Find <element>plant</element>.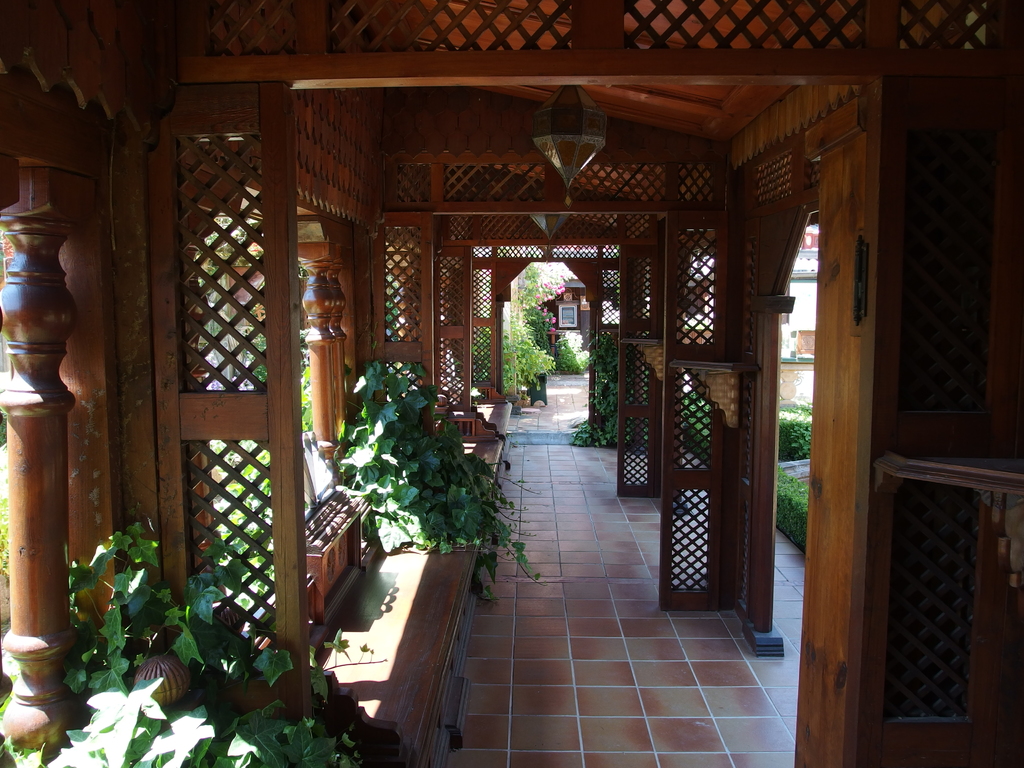
[305, 337, 524, 596].
